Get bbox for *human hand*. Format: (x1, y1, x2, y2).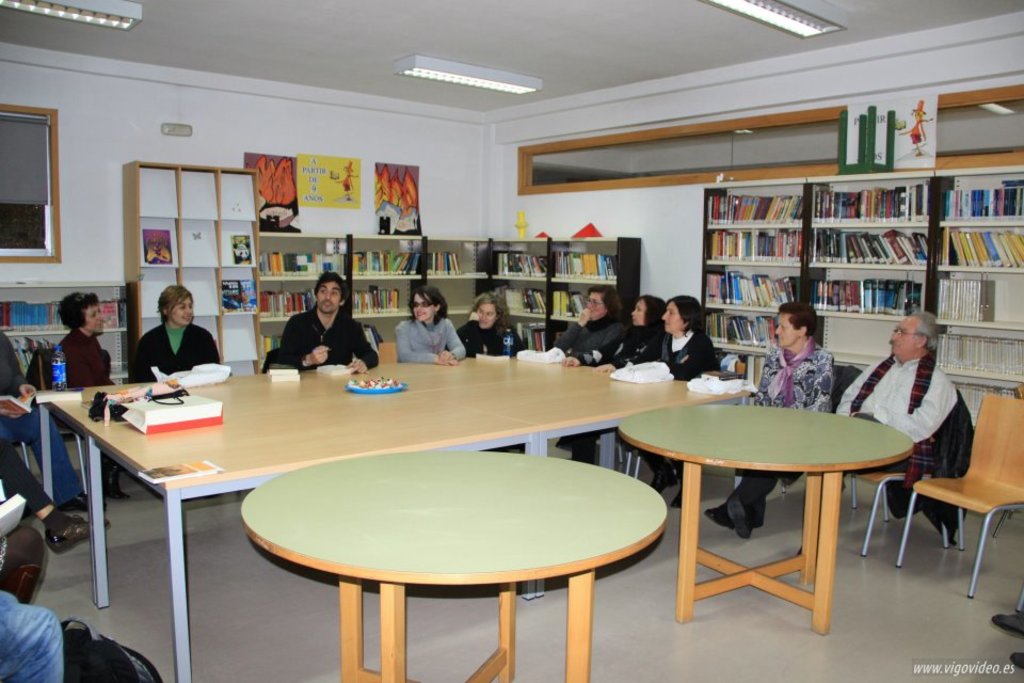
(574, 306, 591, 328).
